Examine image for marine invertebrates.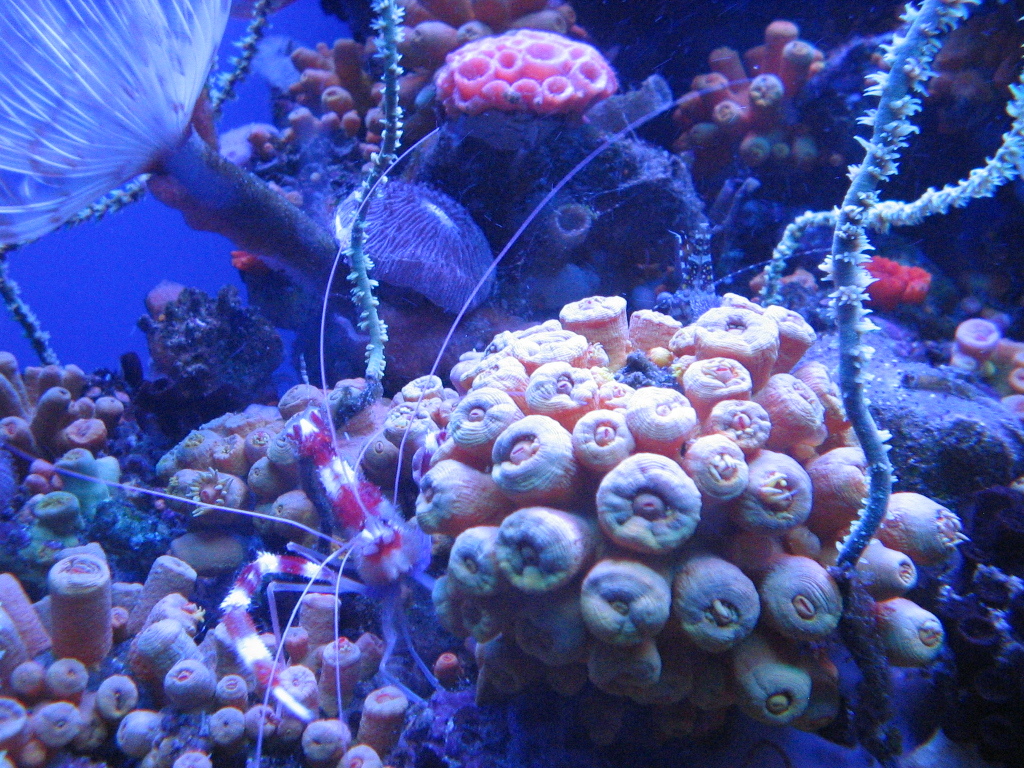
Examination result: [left=423, top=561, right=471, bottom=634].
